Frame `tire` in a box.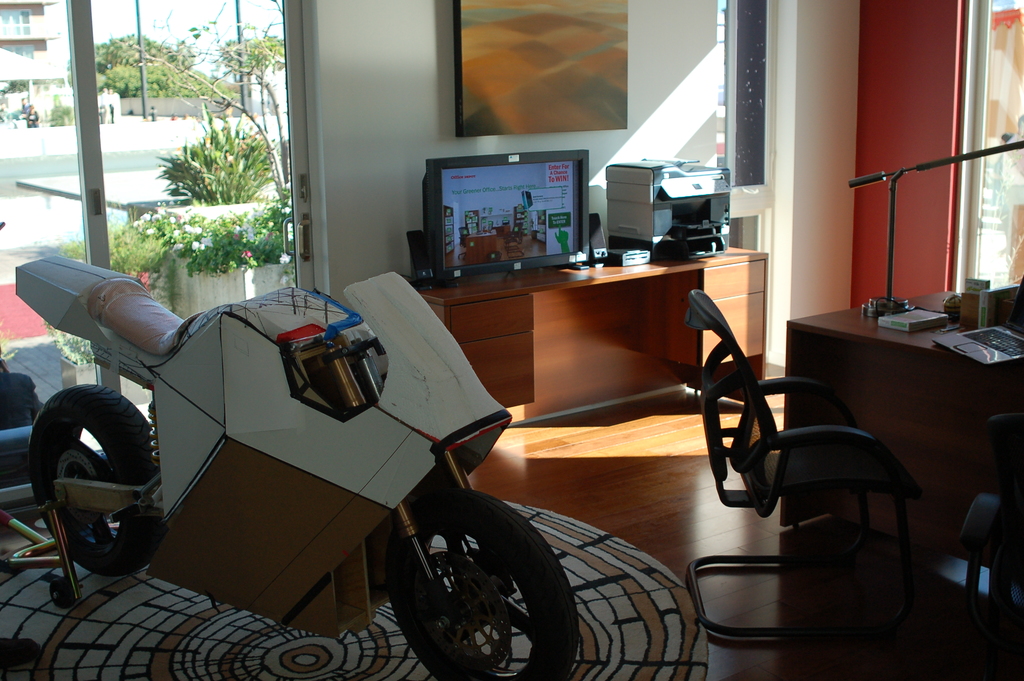
bbox=(50, 577, 76, 603).
